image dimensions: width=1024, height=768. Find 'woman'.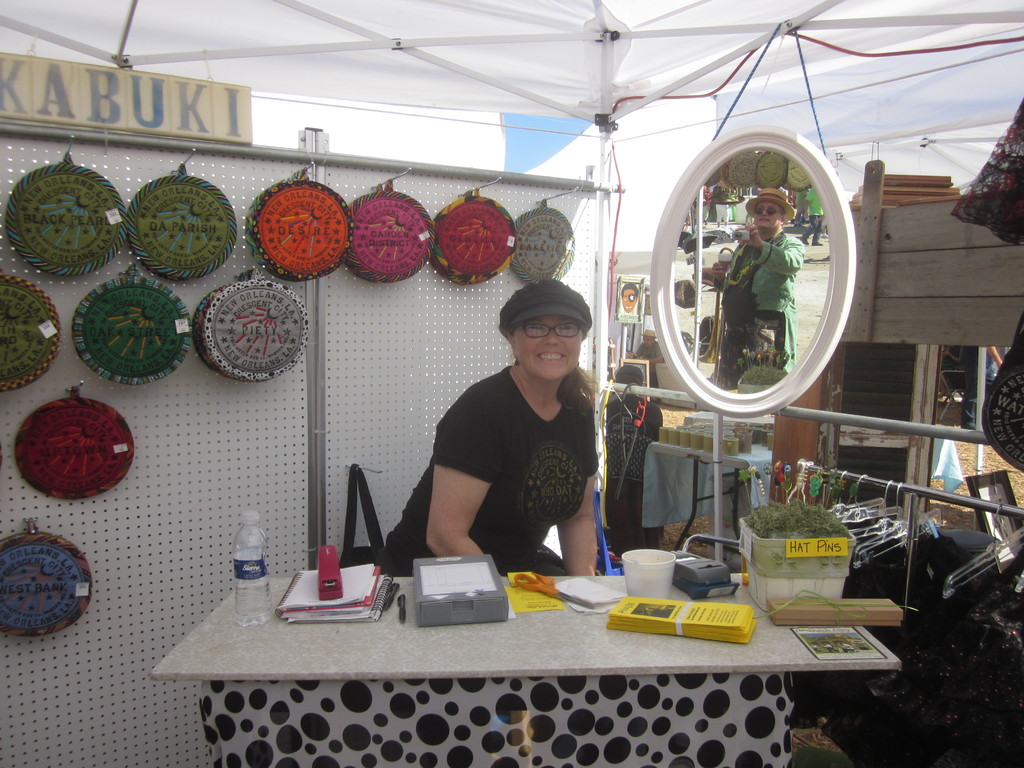
366 270 635 612.
